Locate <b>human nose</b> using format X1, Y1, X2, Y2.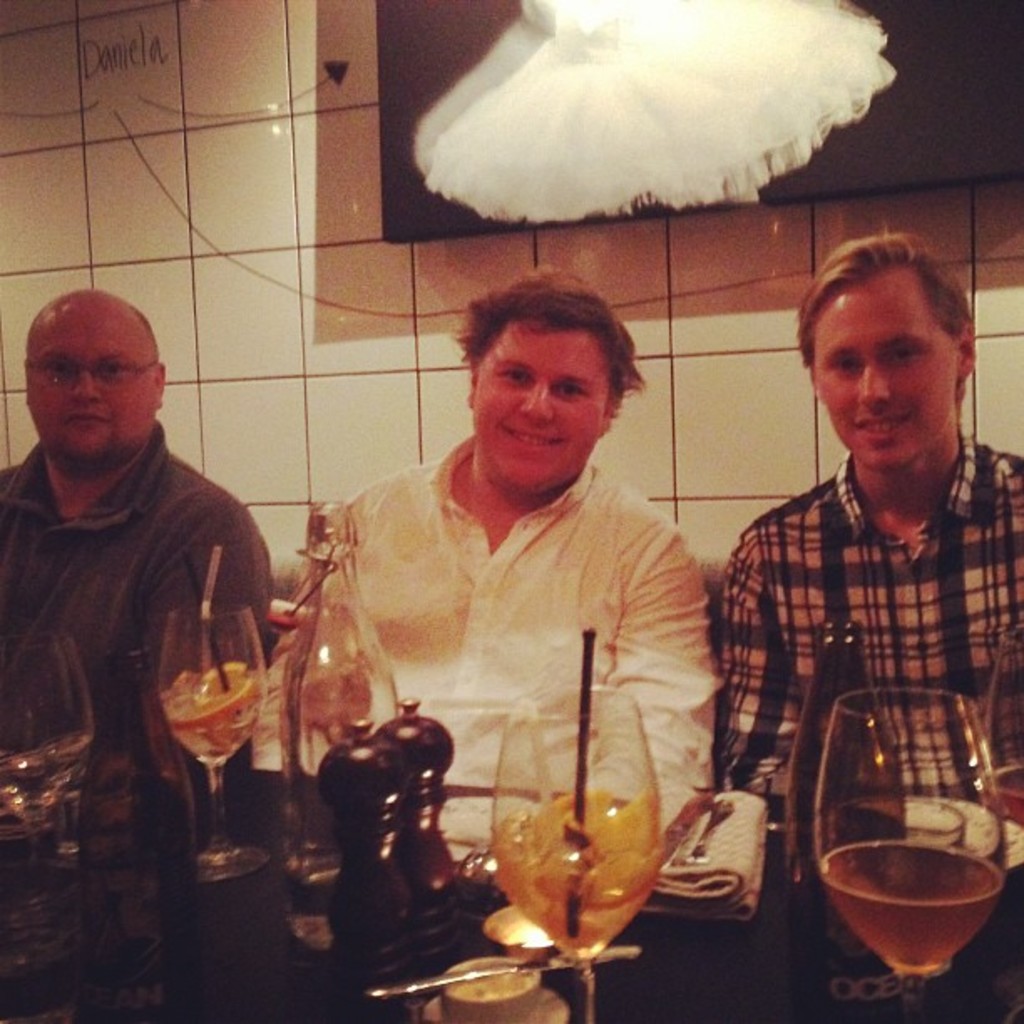
520, 387, 554, 425.
